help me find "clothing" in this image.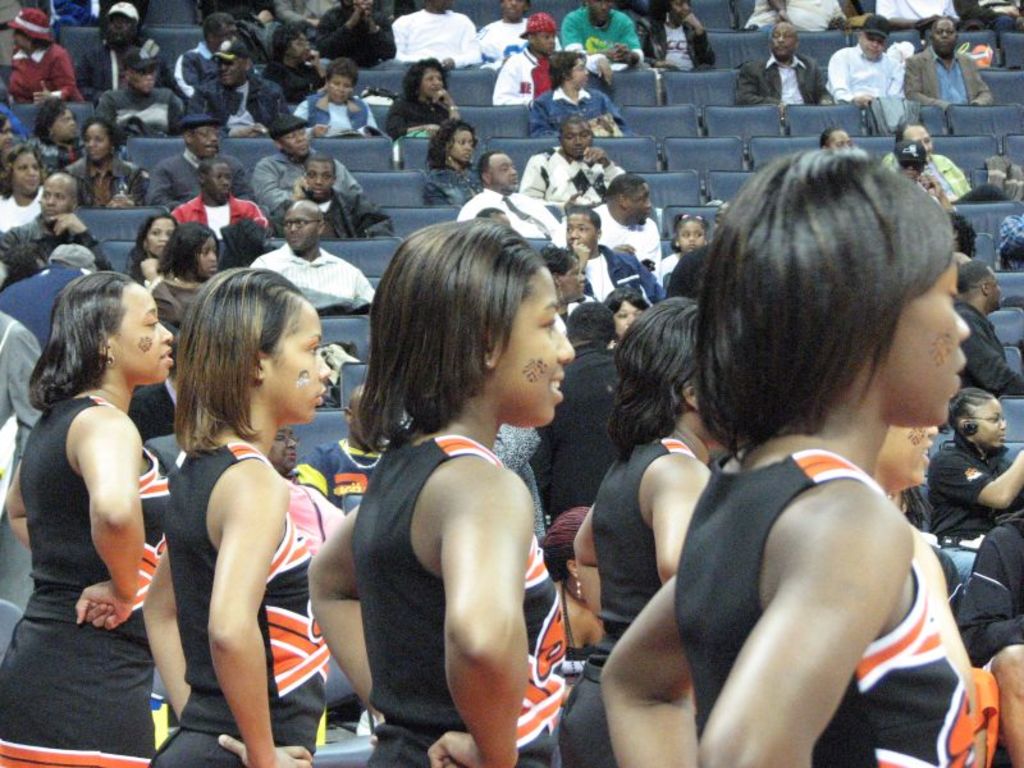
Found it: (552, 428, 703, 767).
